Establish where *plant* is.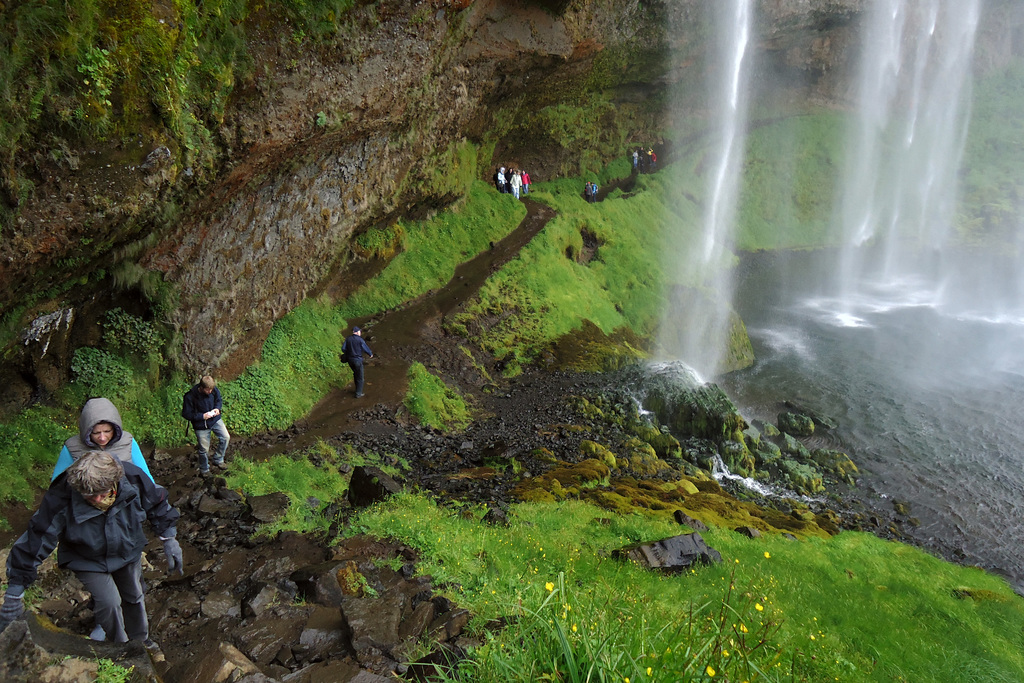
Established at <region>216, 440, 419, 542</region>.
